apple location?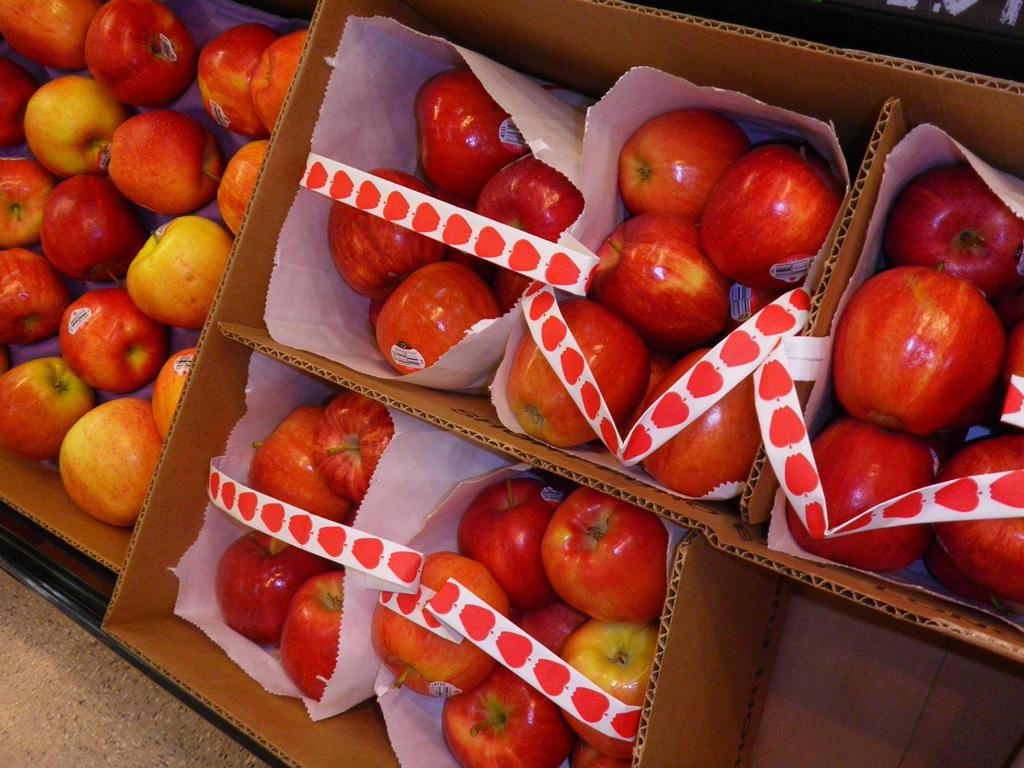
Rect(326, 165, 444, 304)
